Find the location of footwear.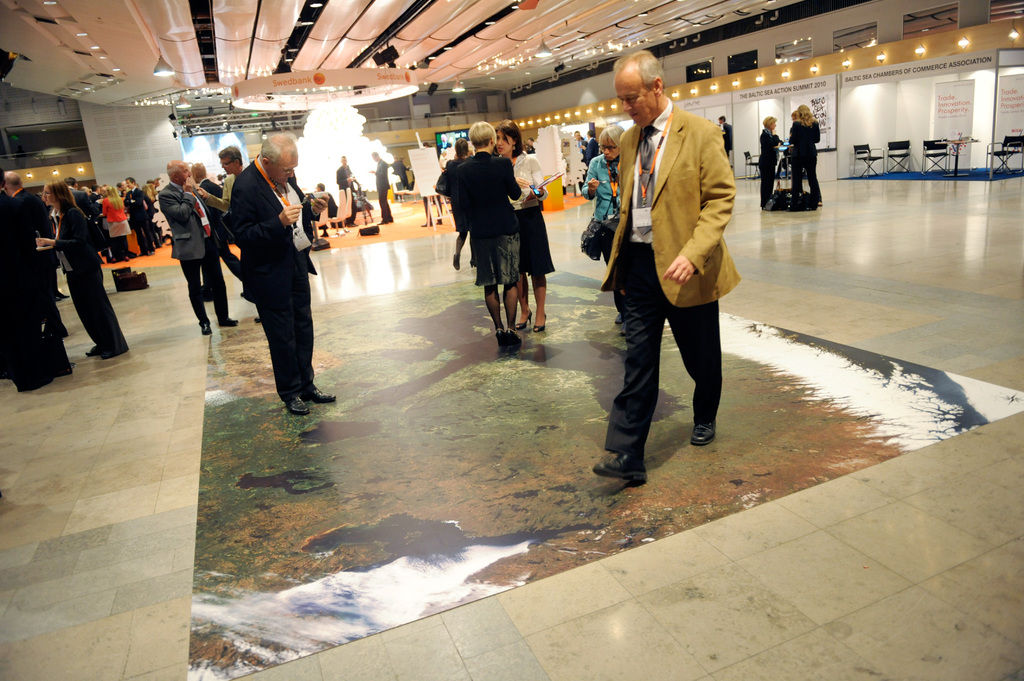
Location: region(593, 450, 648, 482).
